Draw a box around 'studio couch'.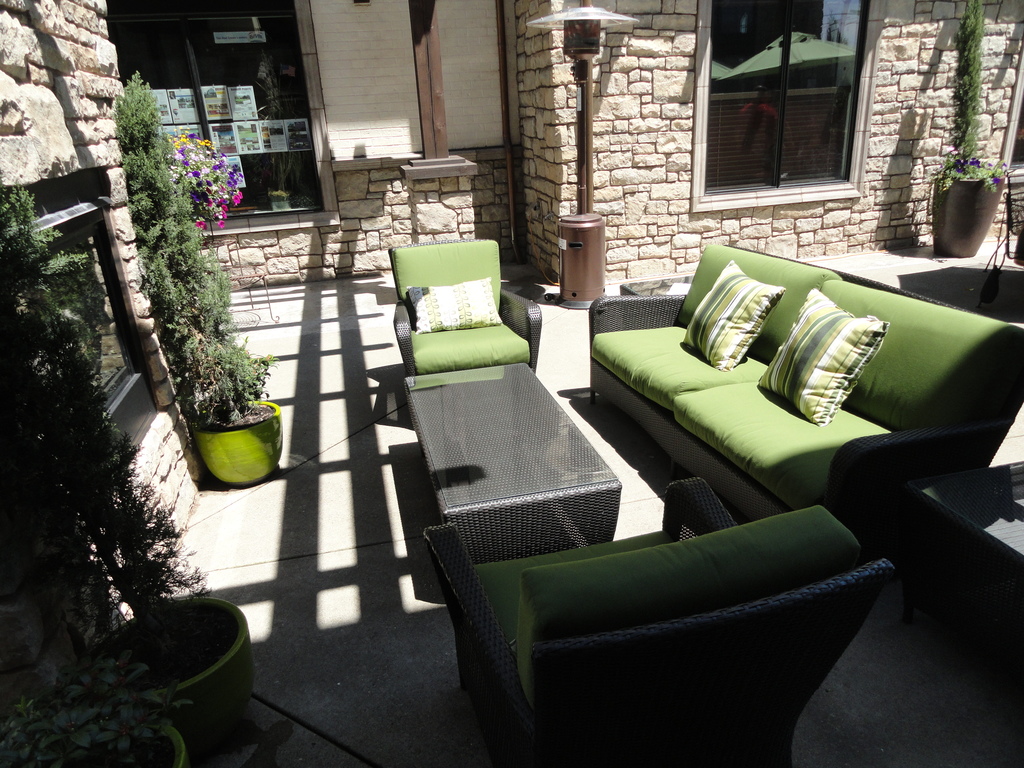
pyautogui.locateOnScreen(420, 474, 900, 767).
